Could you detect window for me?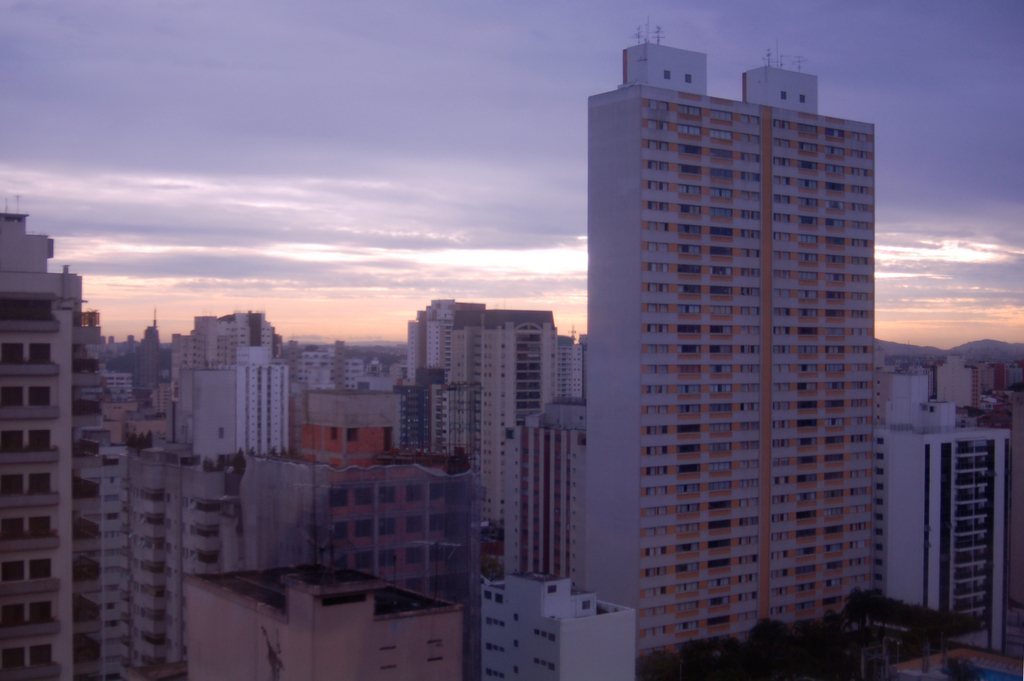
Detection result: bbox(660, 507, 666, 513).
